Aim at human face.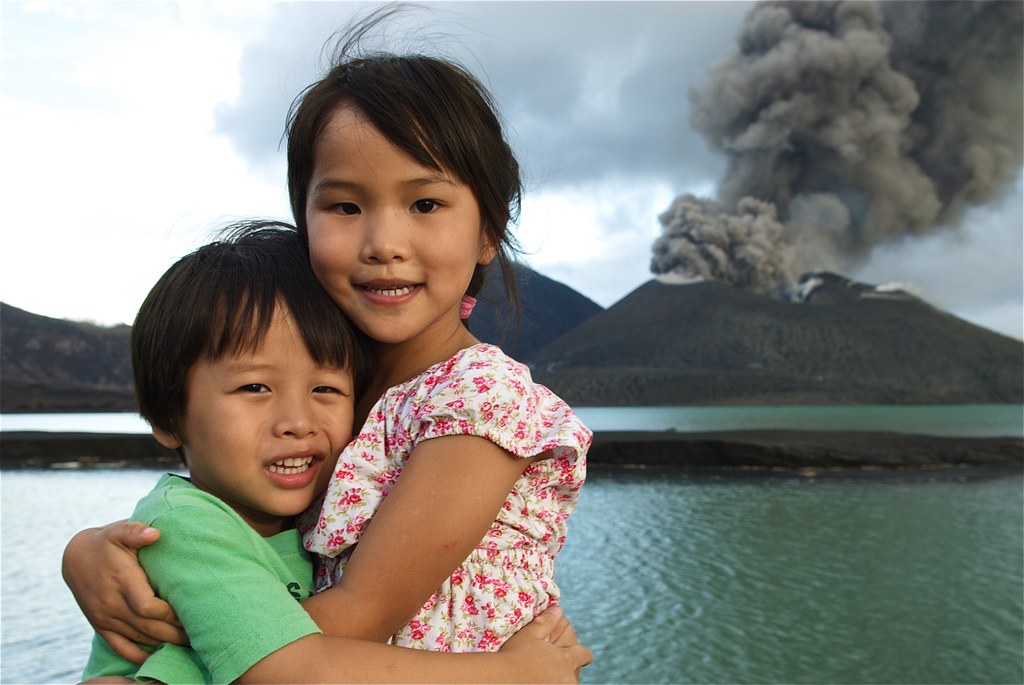
Aimed at x1=301 y1=95 x2=484 y2=345.
